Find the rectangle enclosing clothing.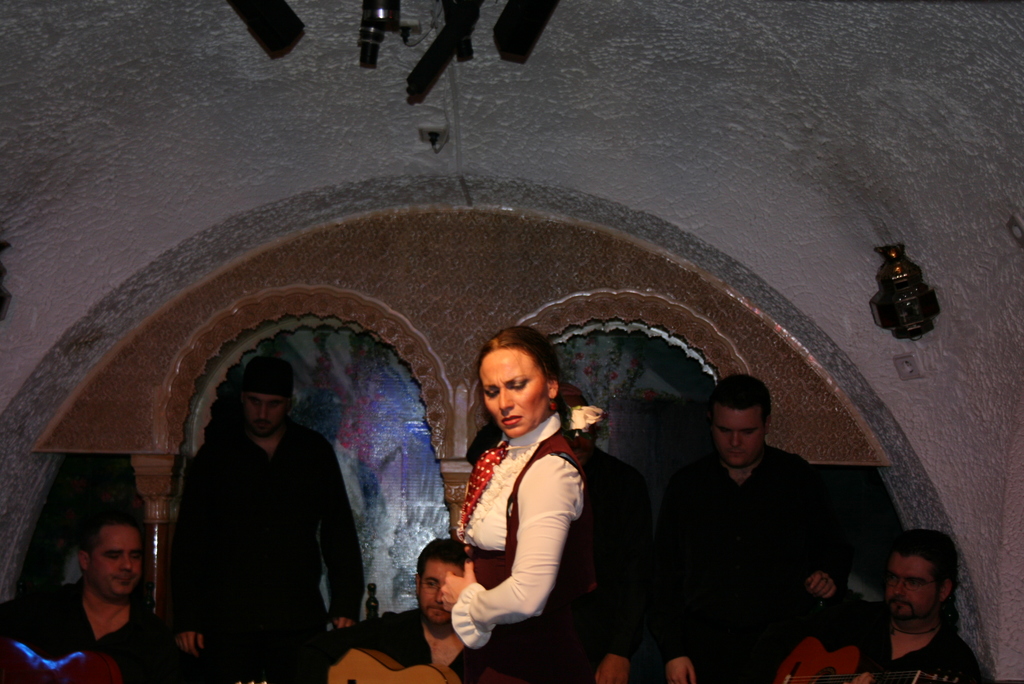
(left=161, top=412, right=364, bottom=683).
